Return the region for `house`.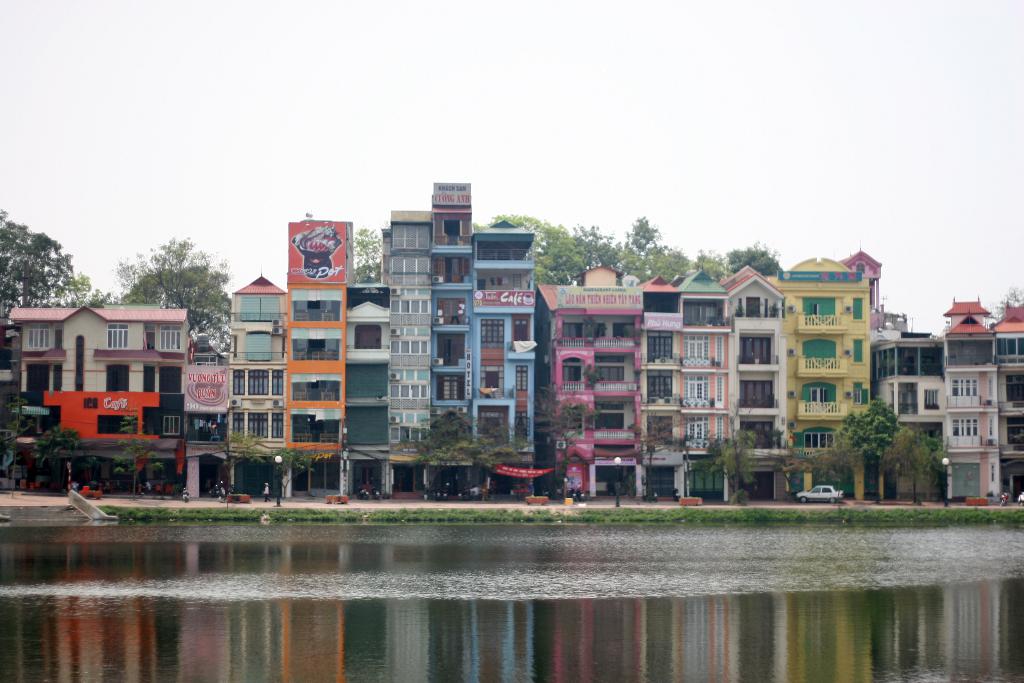
x1=684, y1=288, x2=734, y2=470.
